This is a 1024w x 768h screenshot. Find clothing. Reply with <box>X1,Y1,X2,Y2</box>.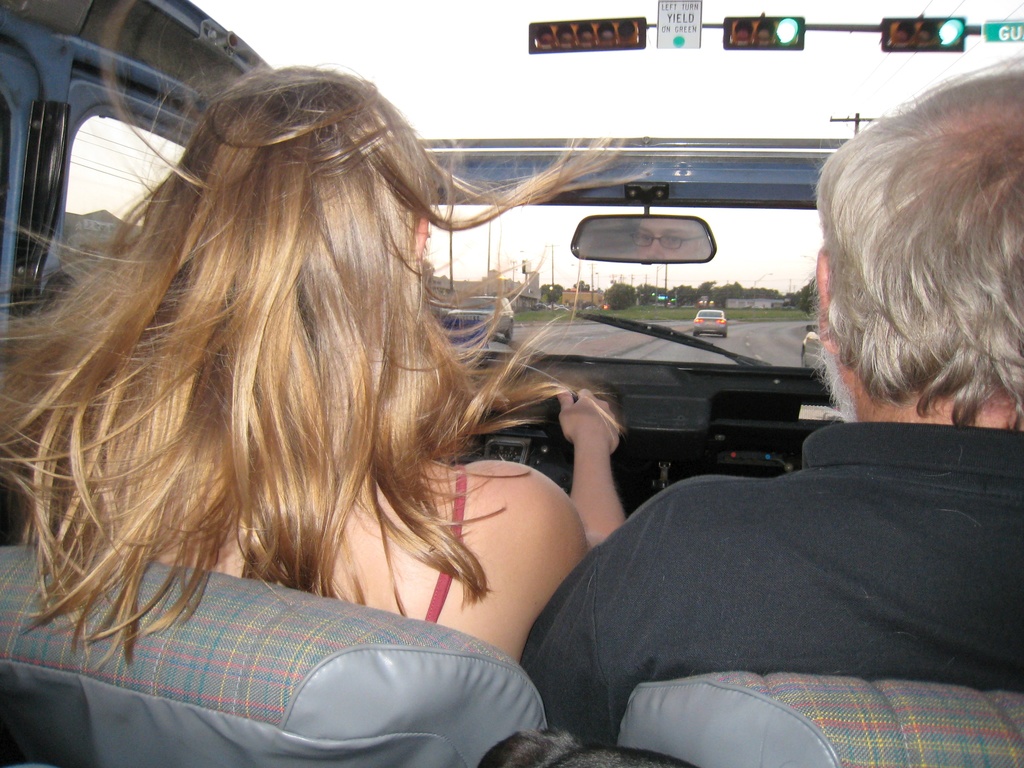
<box>421,456,472,628</box>.
